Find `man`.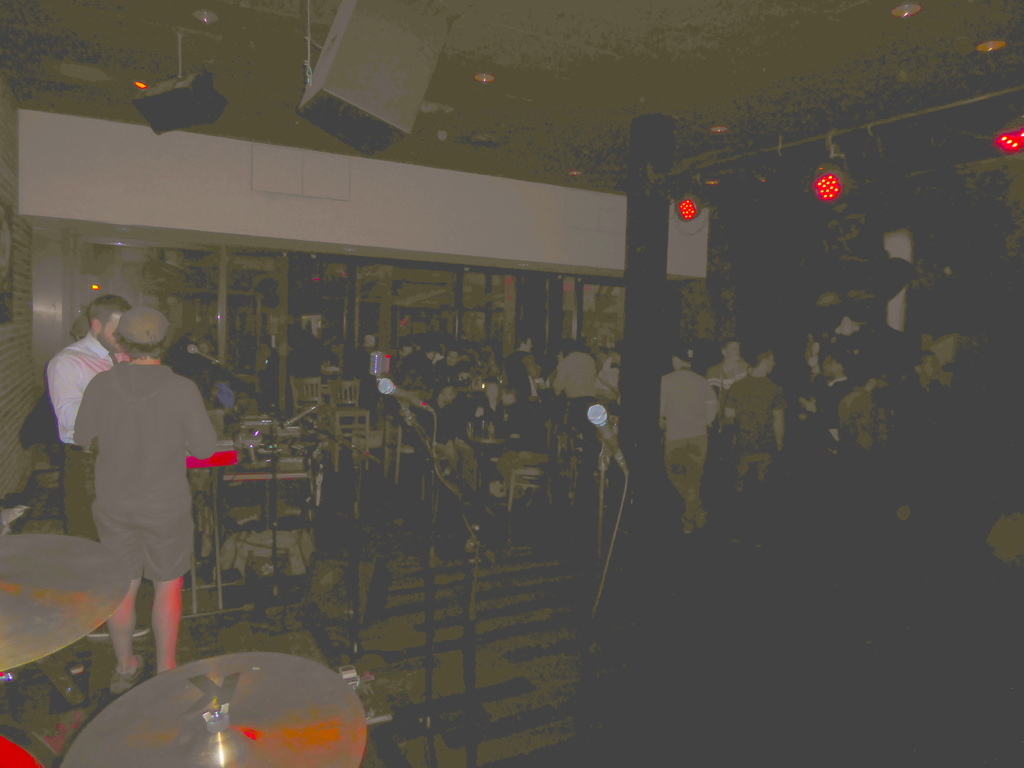
x1=47 y1=295 x2=149 y2=641.
